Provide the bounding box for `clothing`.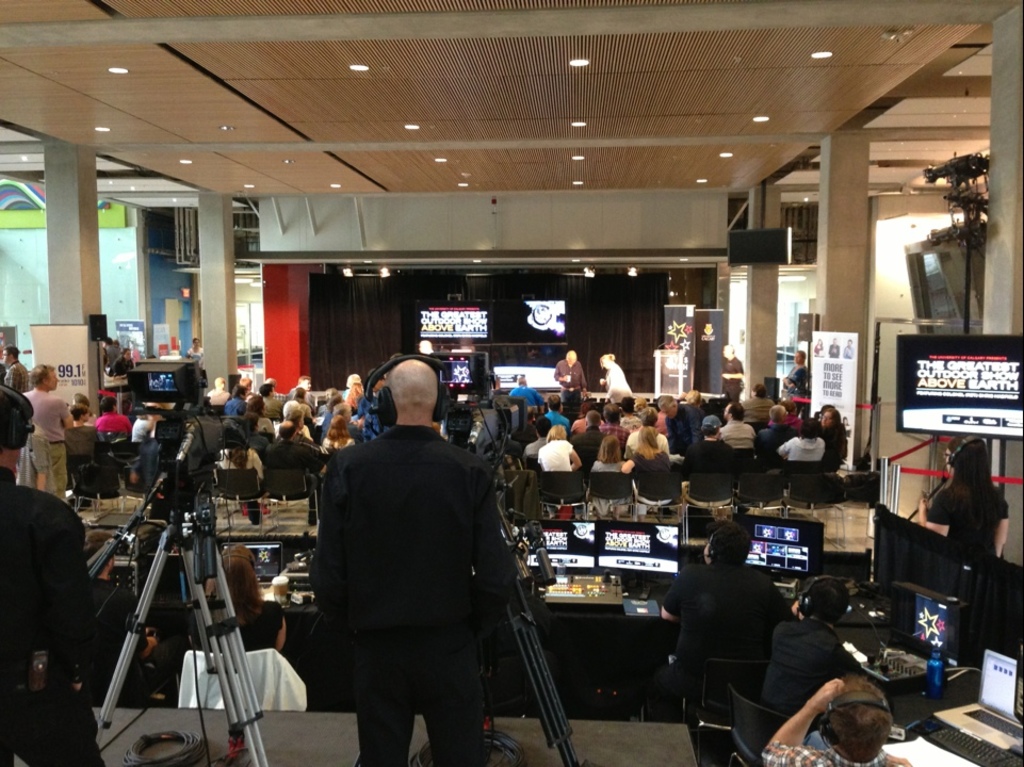
{"x1": 715, "y1": 417, "x2": 759, "y2": 451}.
